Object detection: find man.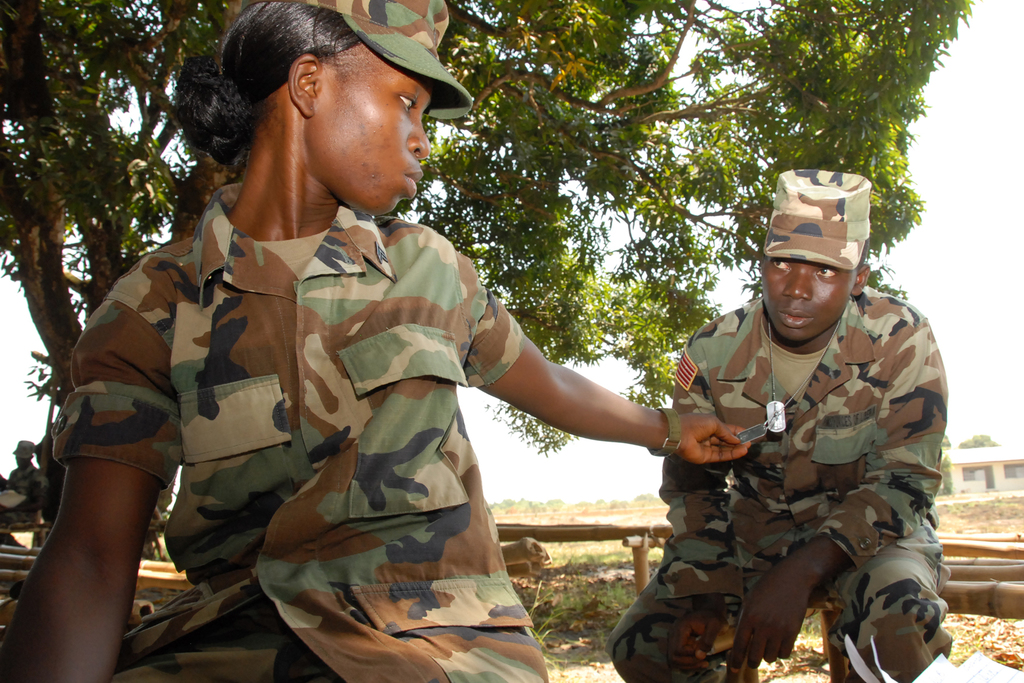
<box>595,163,957,682</box>.
